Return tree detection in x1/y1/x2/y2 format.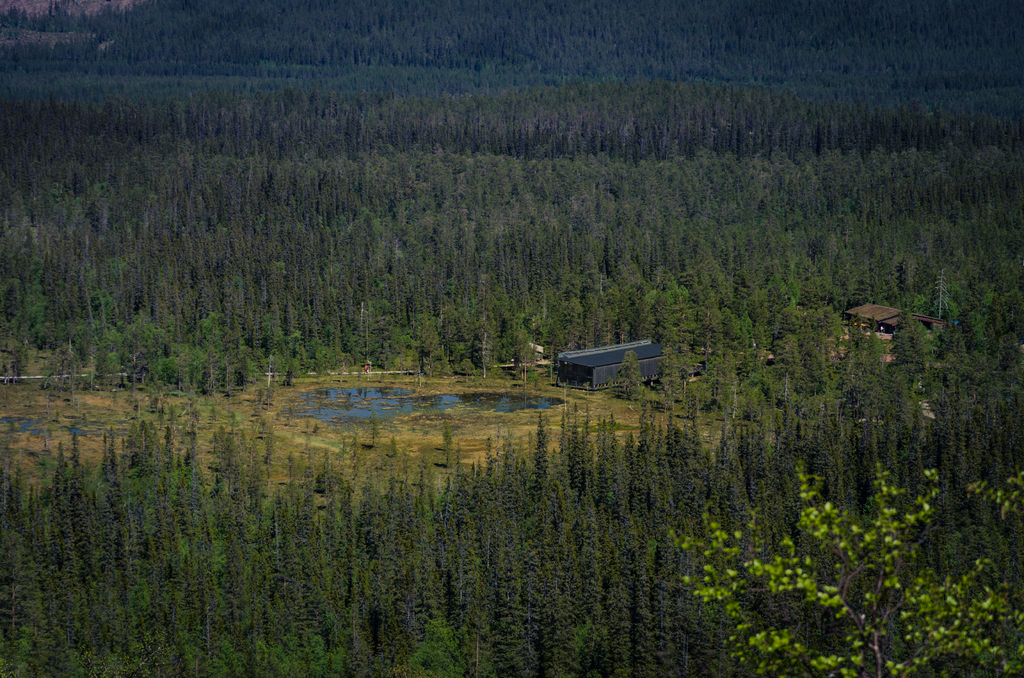
668/461/1023/677.
